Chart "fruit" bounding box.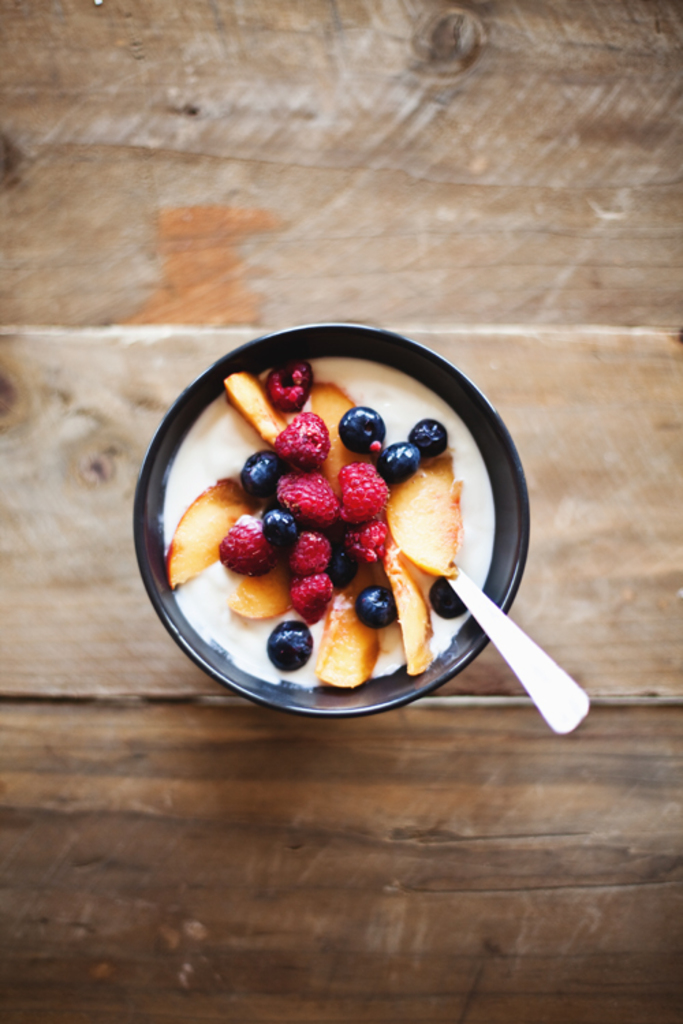
Charted: [x1=287, y1=468, x2=344, y2=526].
